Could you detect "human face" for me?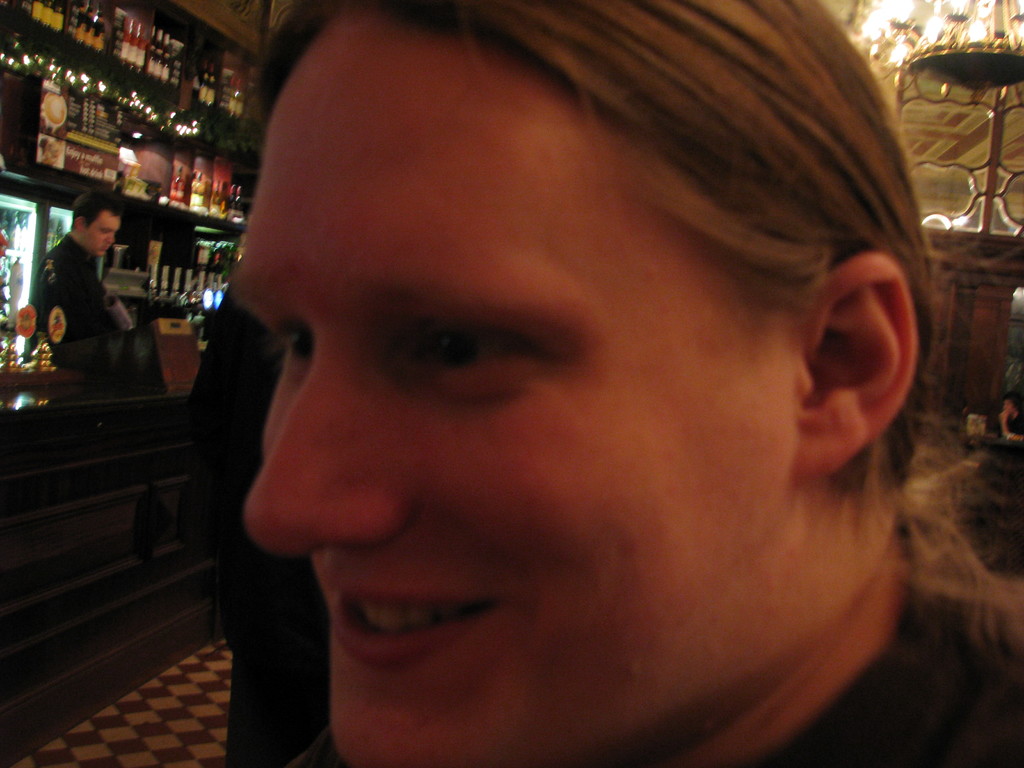
Detection result: BBox(84, 207, 117, 257).
